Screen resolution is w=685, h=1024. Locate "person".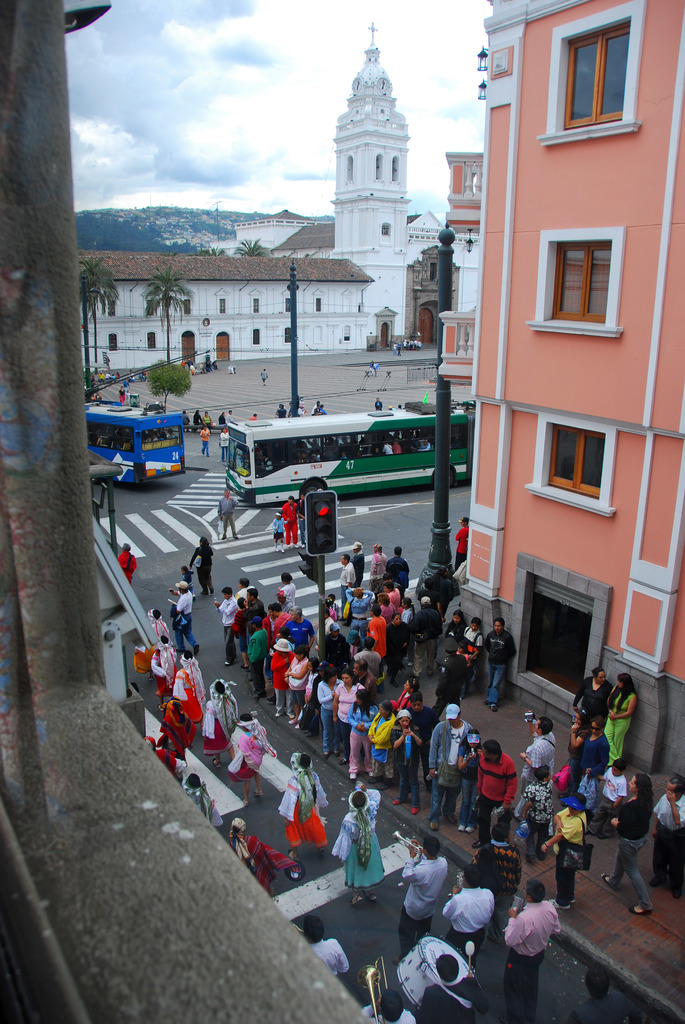
l=217, t=428, r=226, b=464.
